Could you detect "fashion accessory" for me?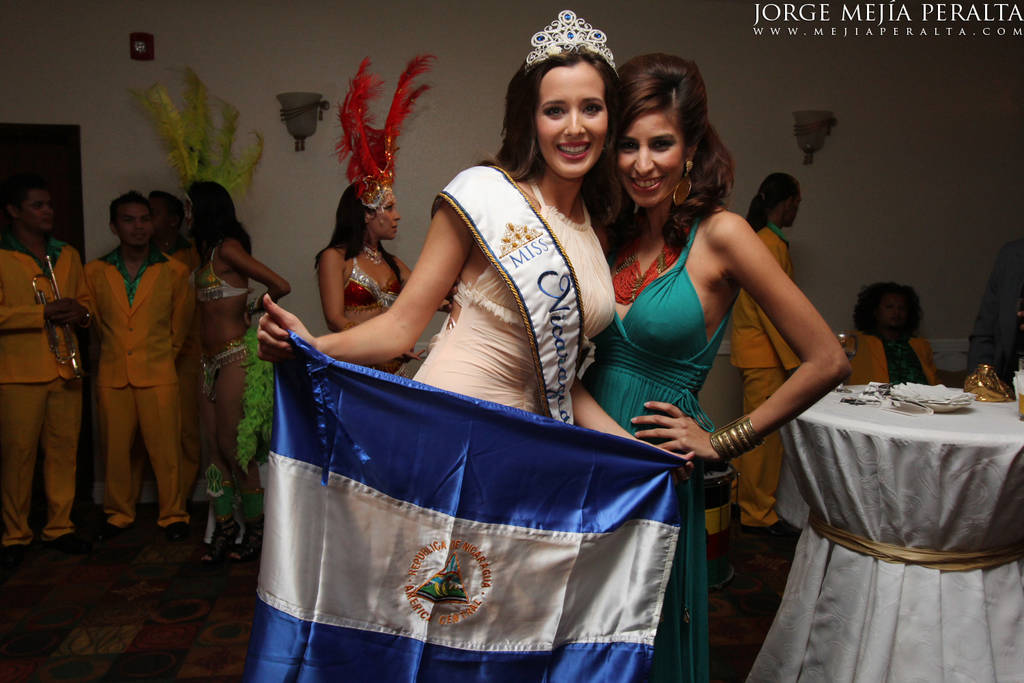
Detection result: 361/239/384/266.
